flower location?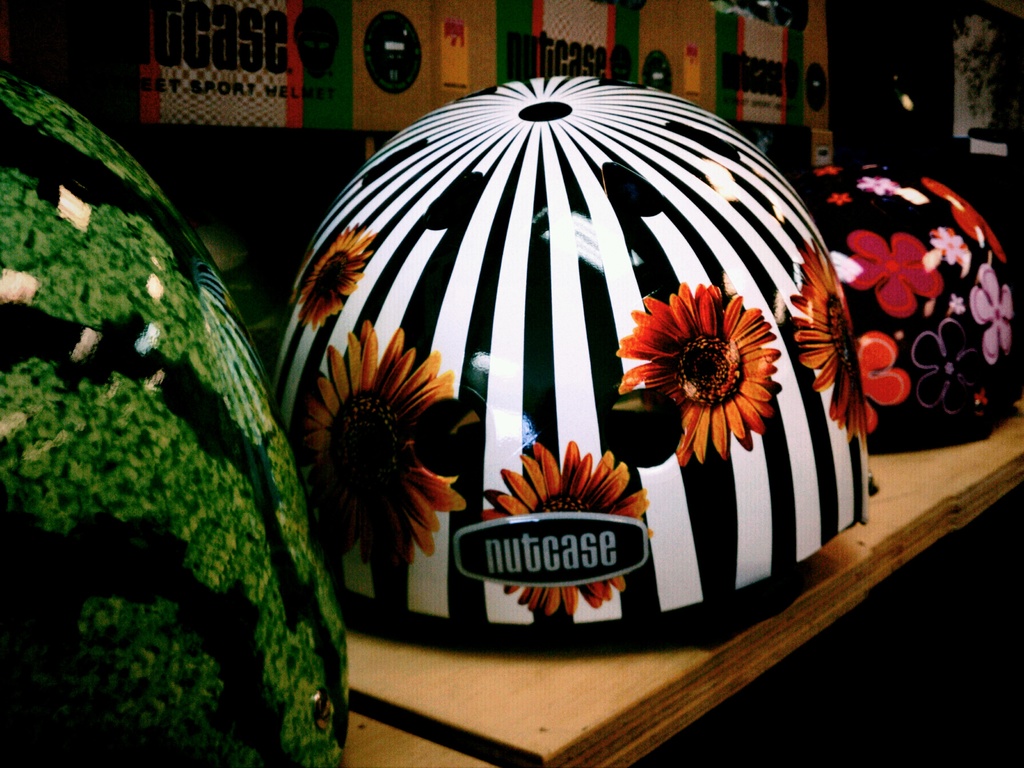
{"left": 292, "top": 230, "right": 375, "bottom": 320}
